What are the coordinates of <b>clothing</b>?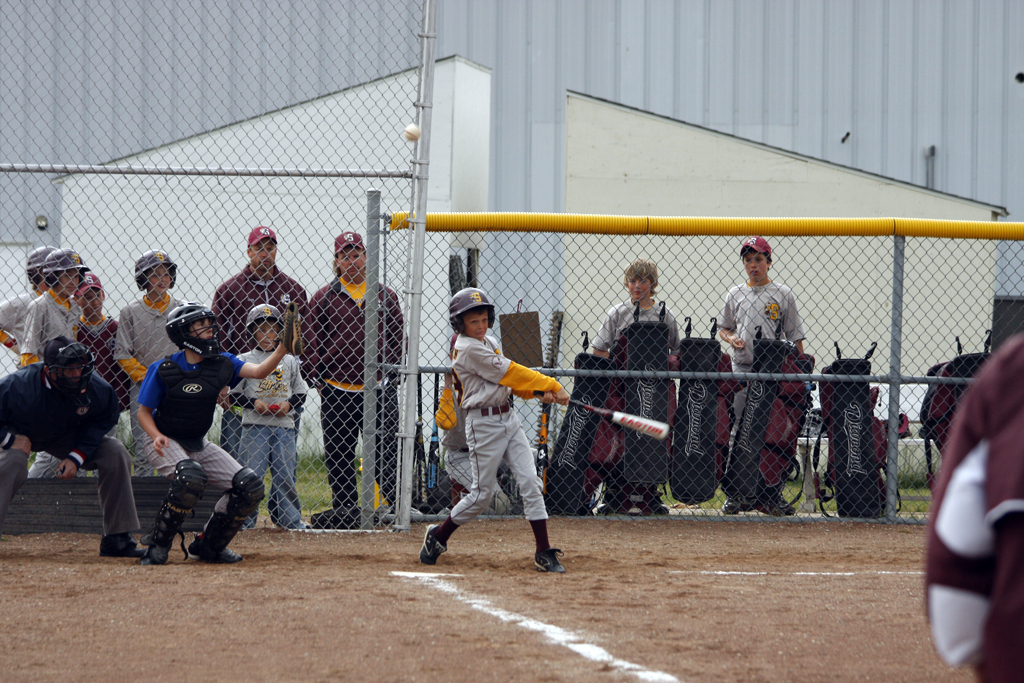
locate(228, 352, 309, 534).
